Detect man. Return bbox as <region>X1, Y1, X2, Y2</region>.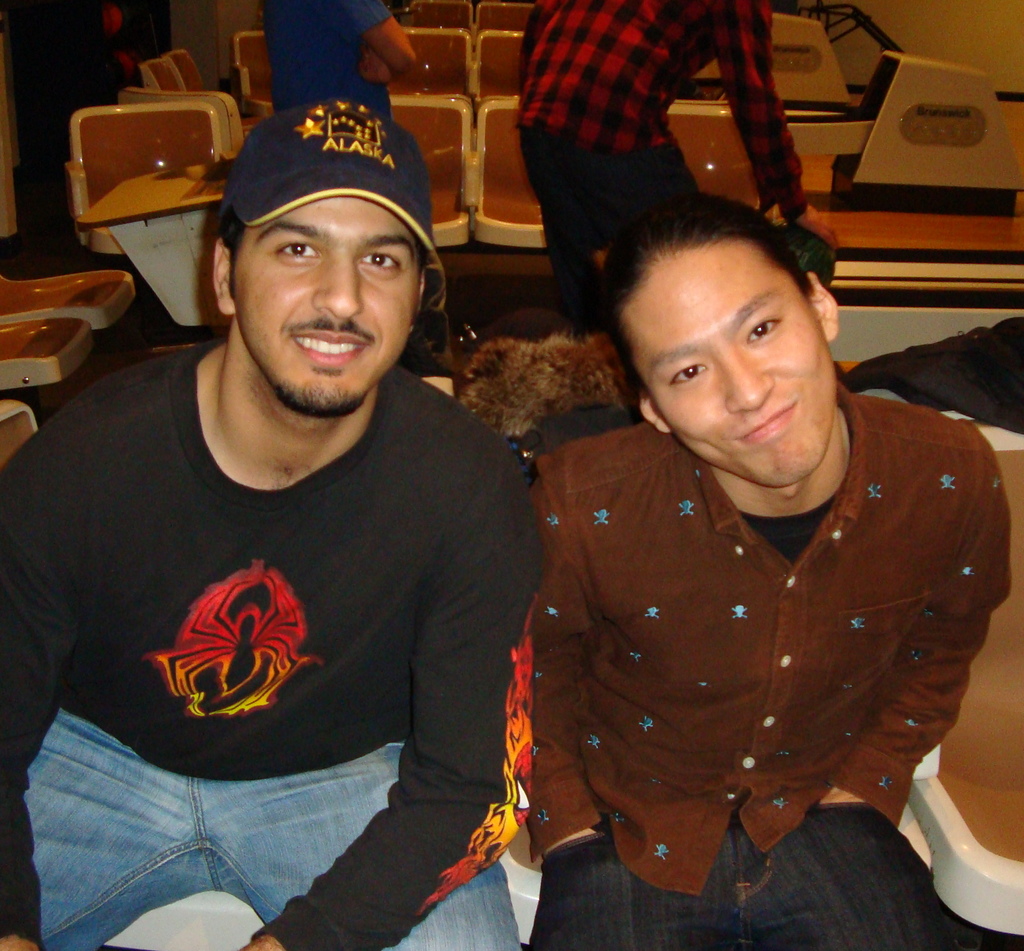
<region>512, 190, 1020, 950</region>.
